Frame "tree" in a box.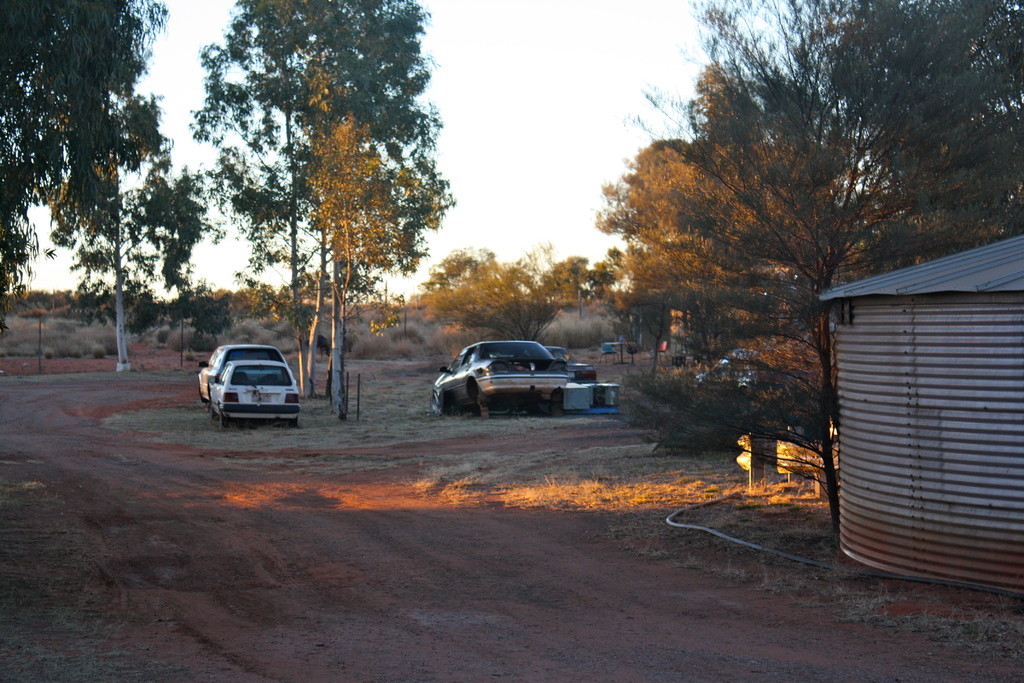
box(177, 0, 463, 404).
